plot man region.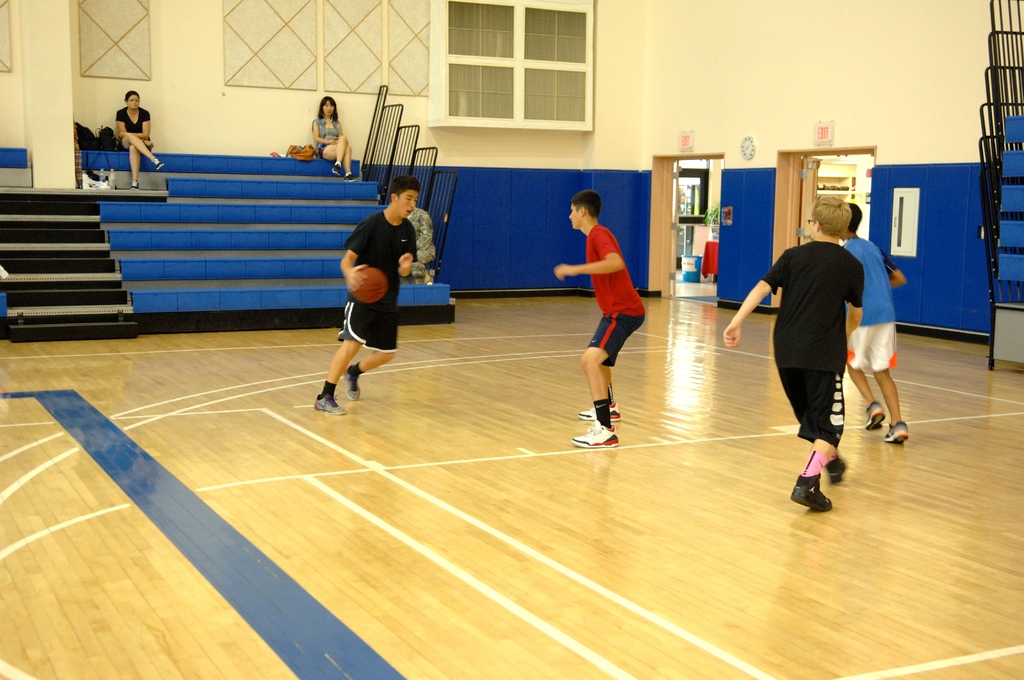
Plotted at 554, 188, 648, 447.
